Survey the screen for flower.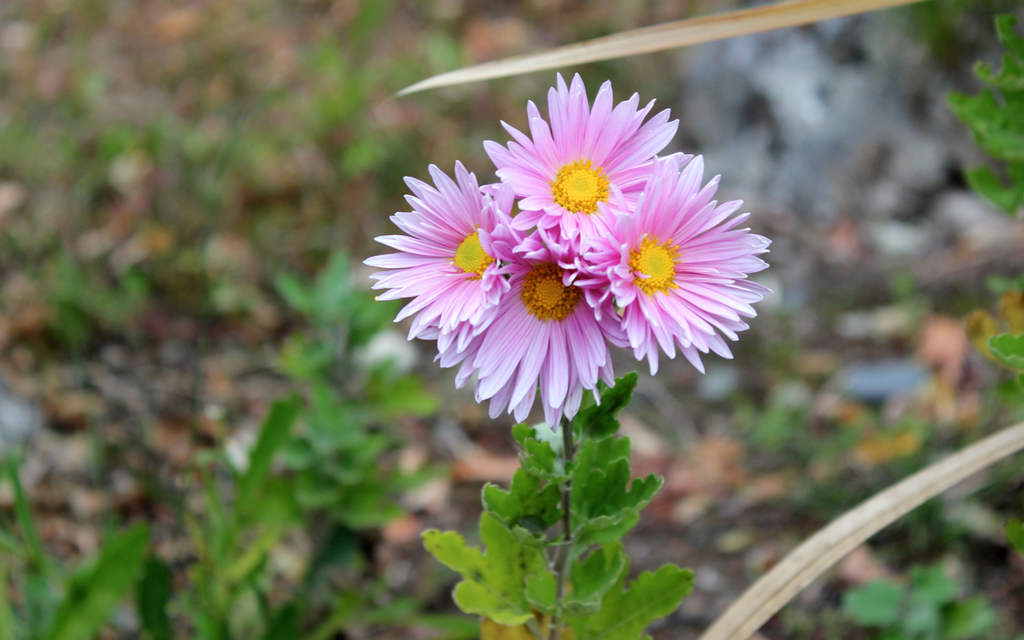
Survey found: [570, 156, 774, 367].
